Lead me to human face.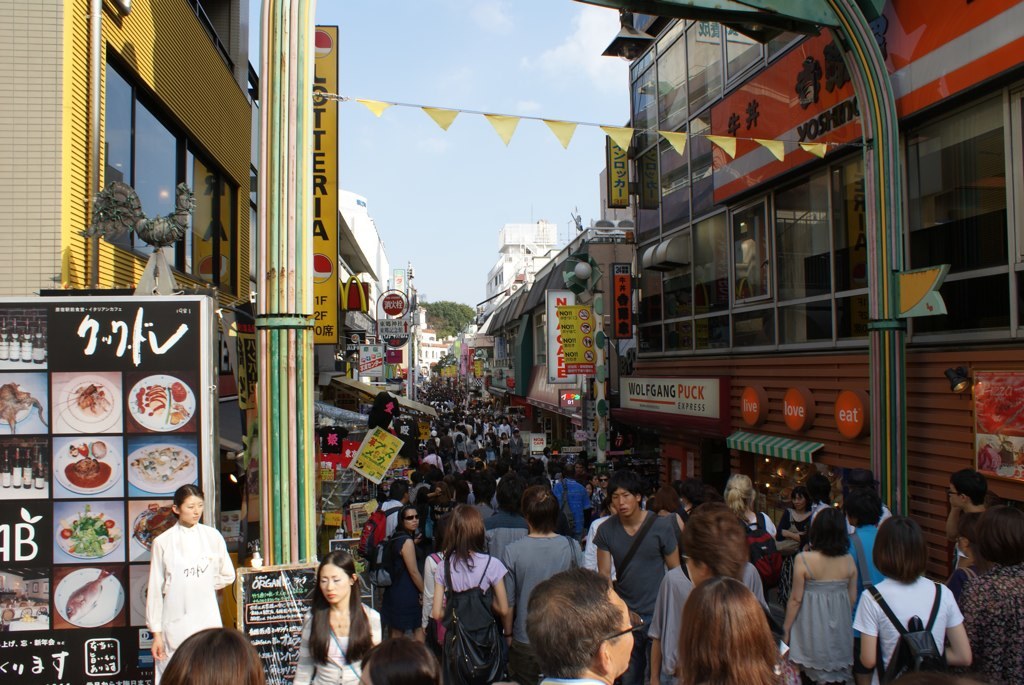
Lead to 614:490:637:517.
